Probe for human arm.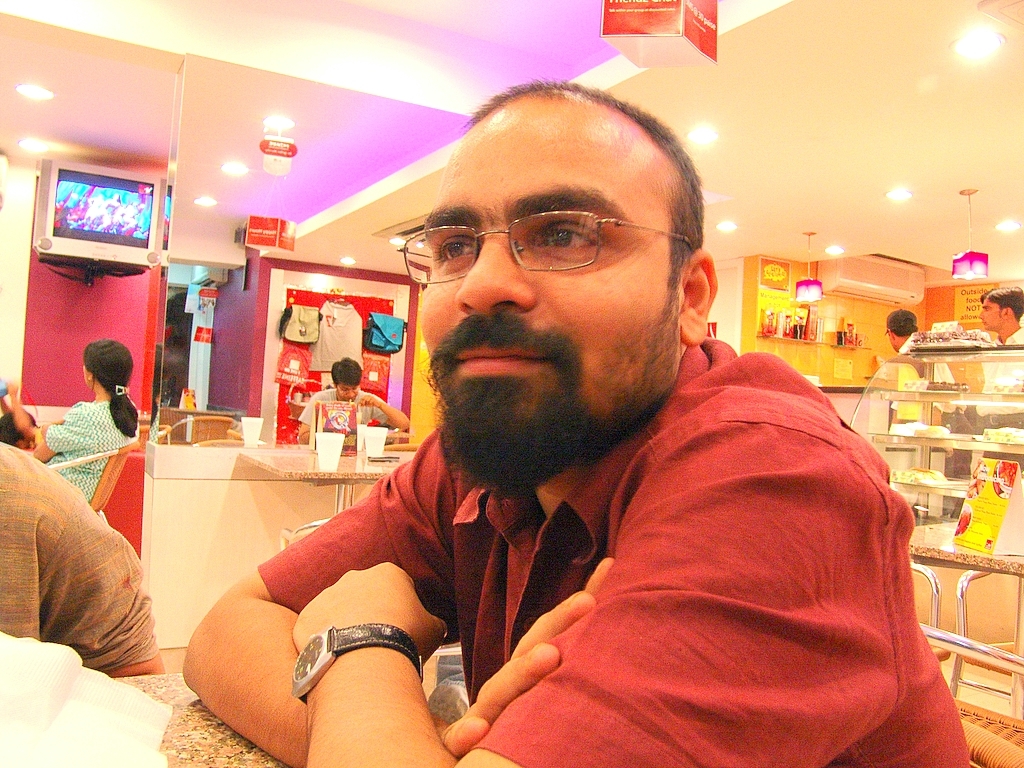
Probe result: {"x1": 38, "y1": 465, "x2": 175, "y2": 686}.
